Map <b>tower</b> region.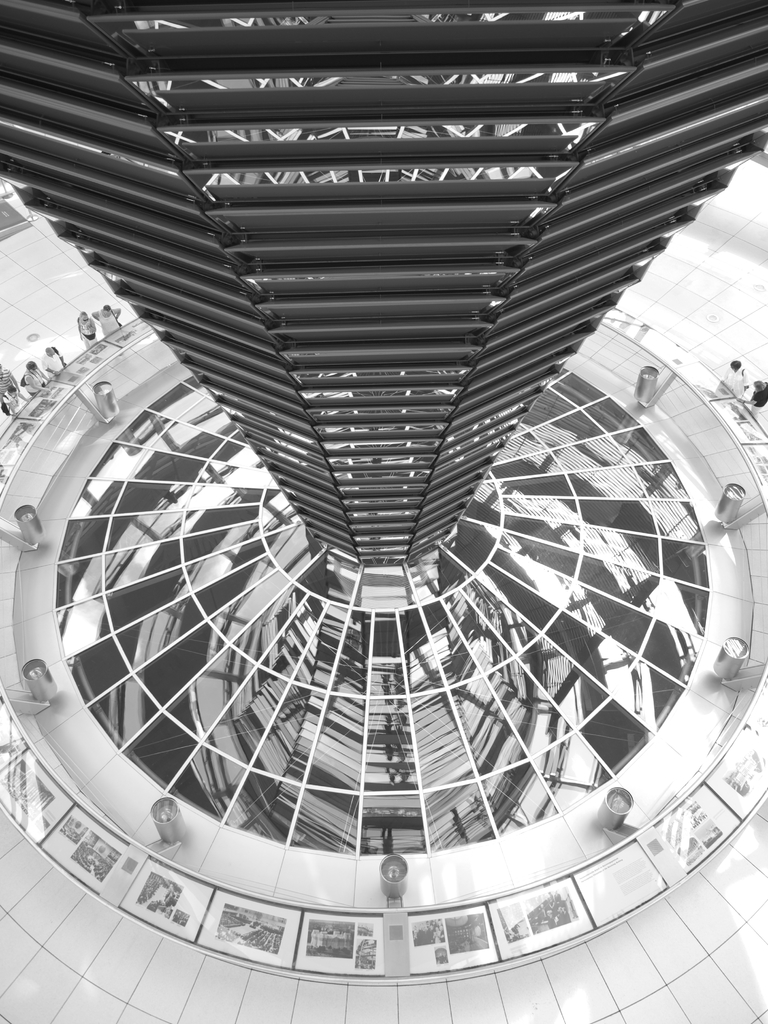
Mapped to detection(0, 0, 759, 954).
